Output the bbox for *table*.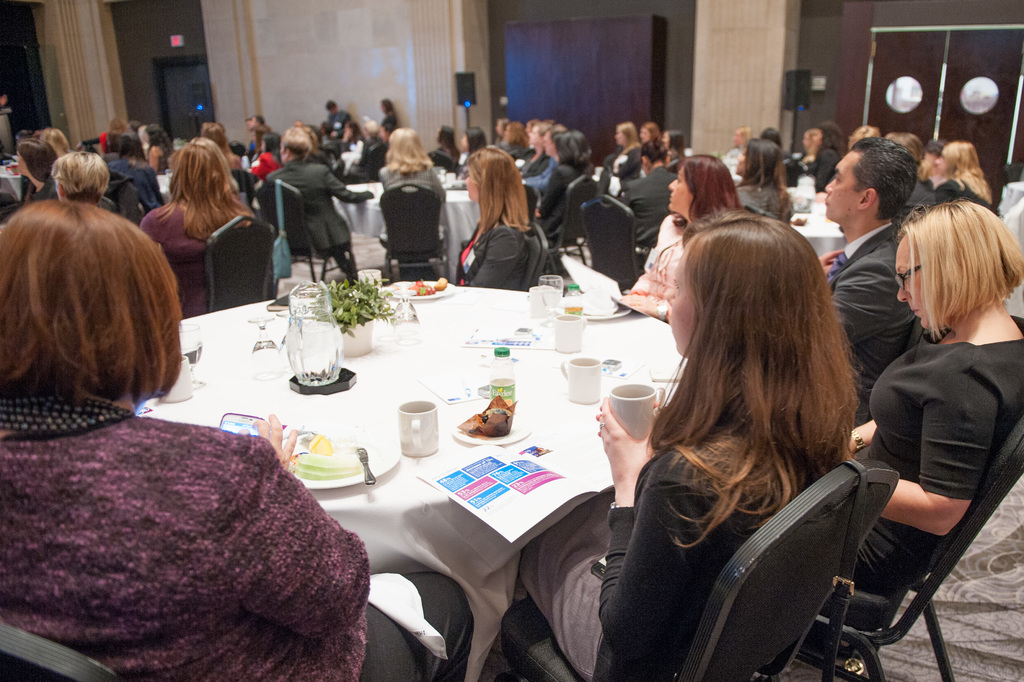
332/176/490/281.
